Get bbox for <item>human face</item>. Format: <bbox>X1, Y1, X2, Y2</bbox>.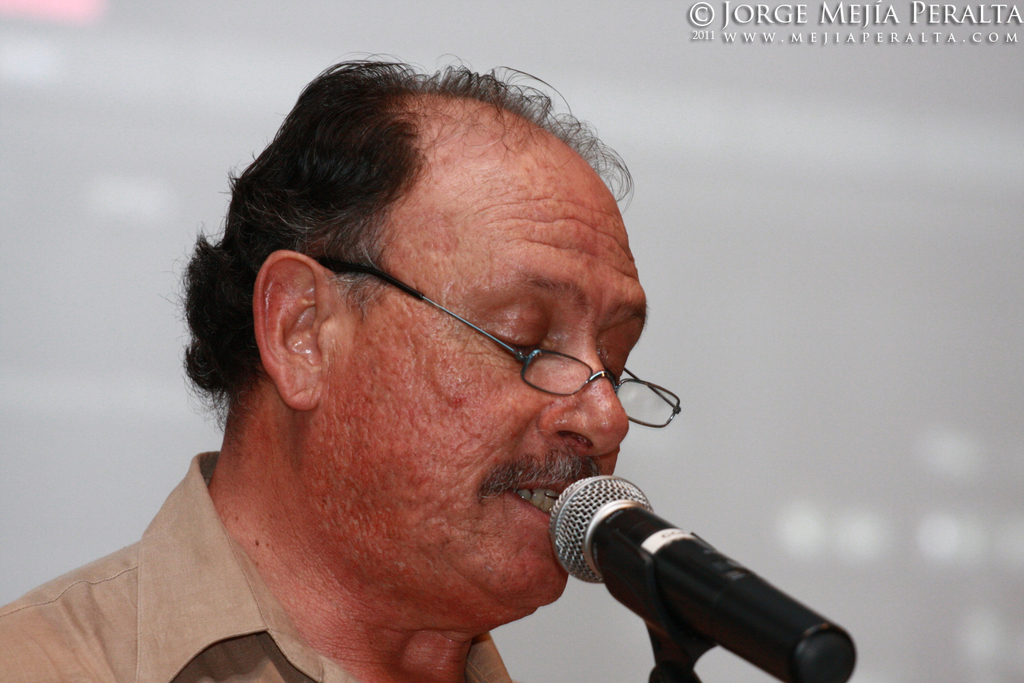
<bbox>319, 167, 682, 608</bbox>.
